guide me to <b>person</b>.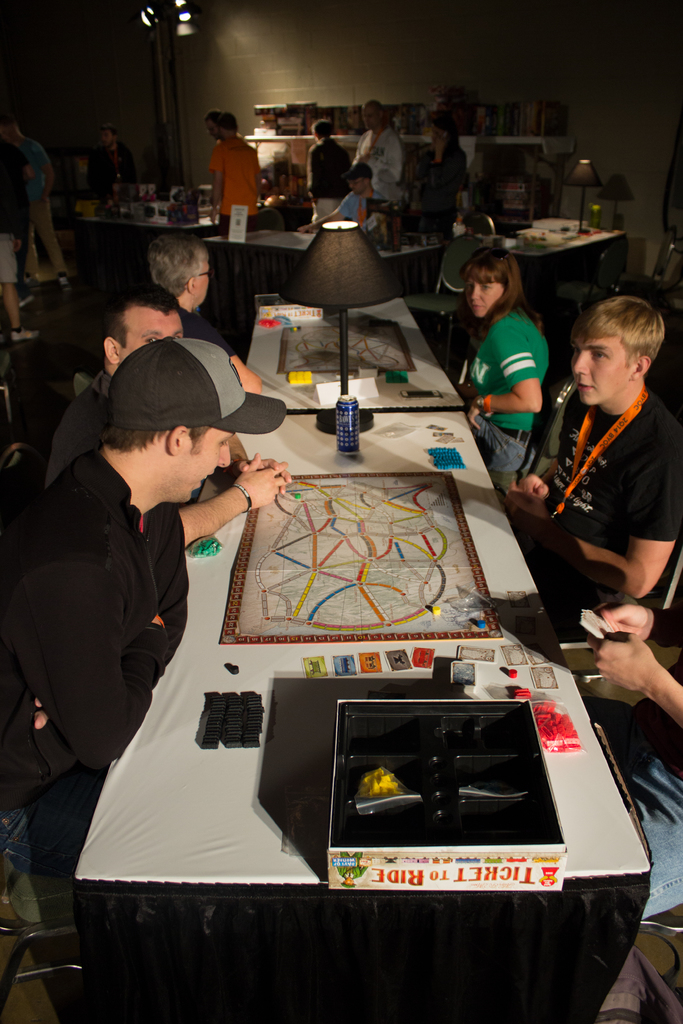
Guidance: (left=549, top=595, right=682, bottom=924).
